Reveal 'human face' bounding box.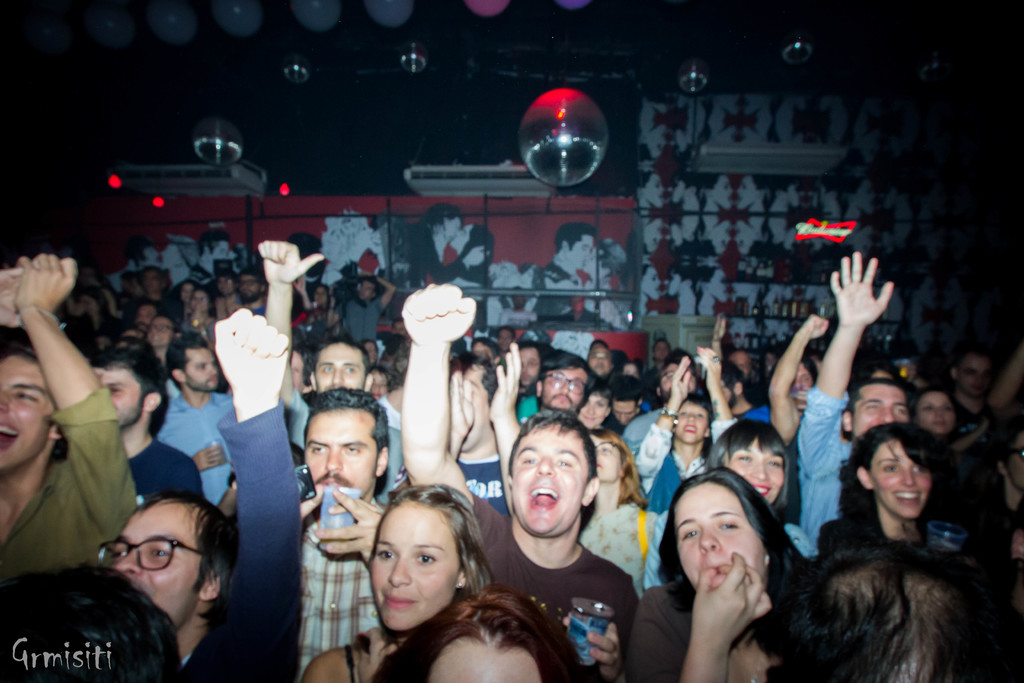
Revealed: (647, 122, 668, 156).
